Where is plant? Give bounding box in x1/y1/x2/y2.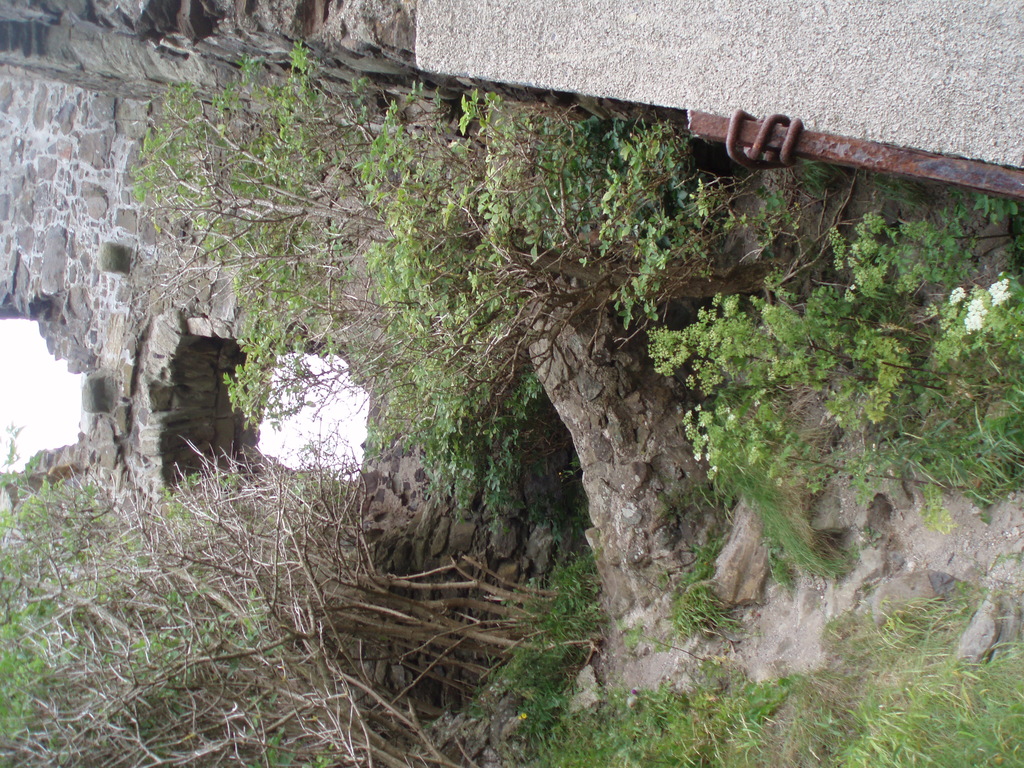
819/195/1023/302.
